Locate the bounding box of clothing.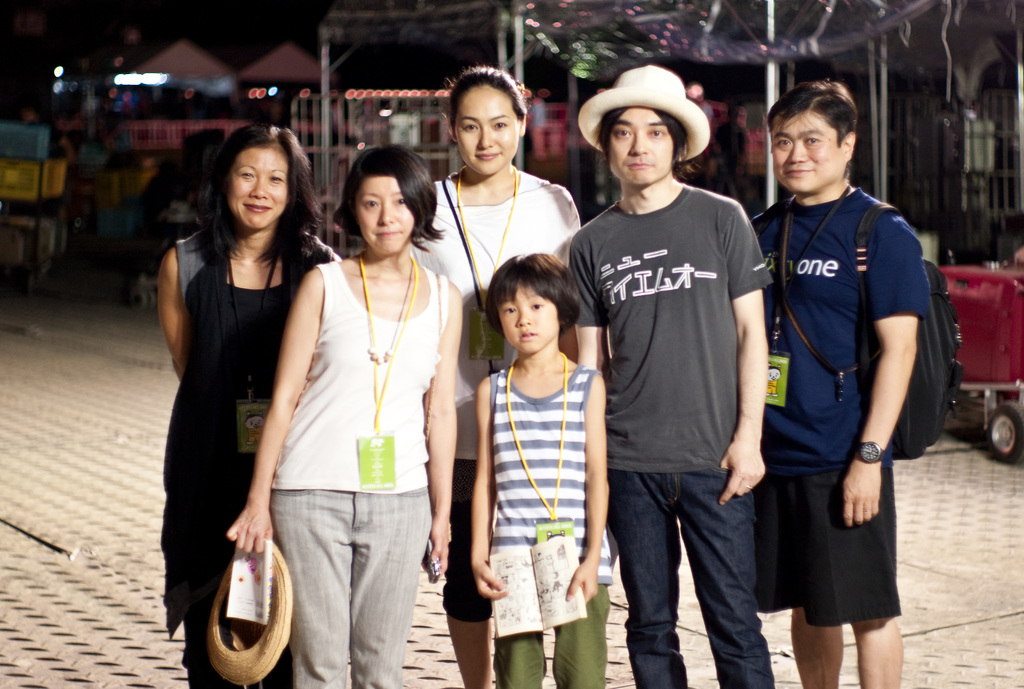
Bounding box: [438,167,582,458].
